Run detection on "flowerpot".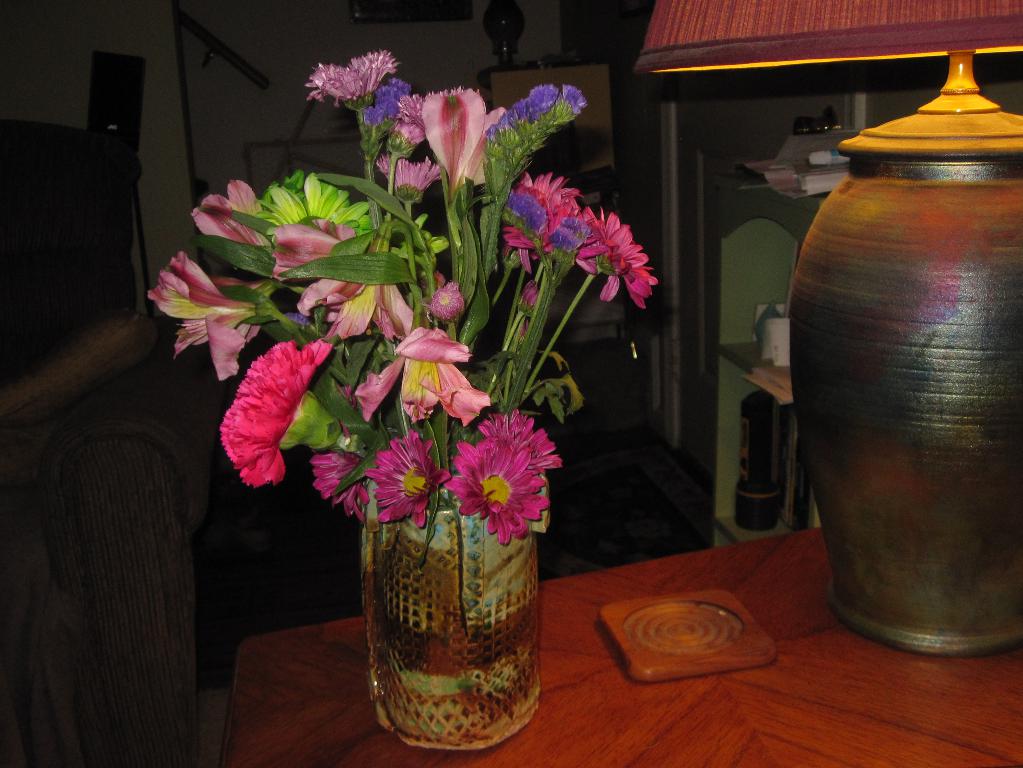
Result: {"left": 348, "top": 454, "right": 556, "bottom": 760}.
